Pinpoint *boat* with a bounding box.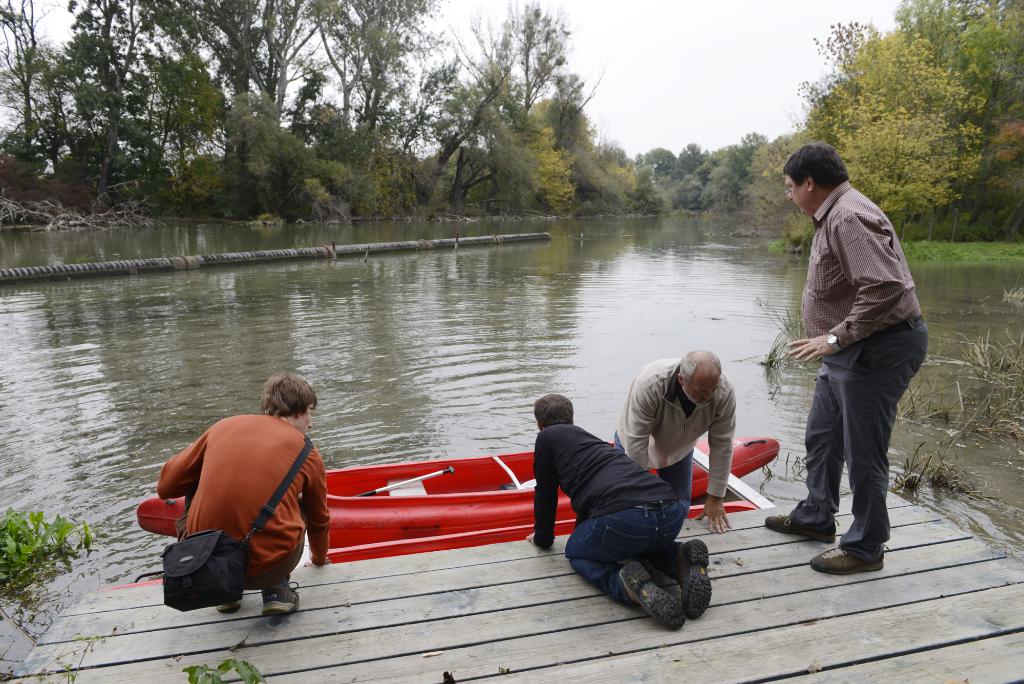
region(139, 435, 777, 542).
